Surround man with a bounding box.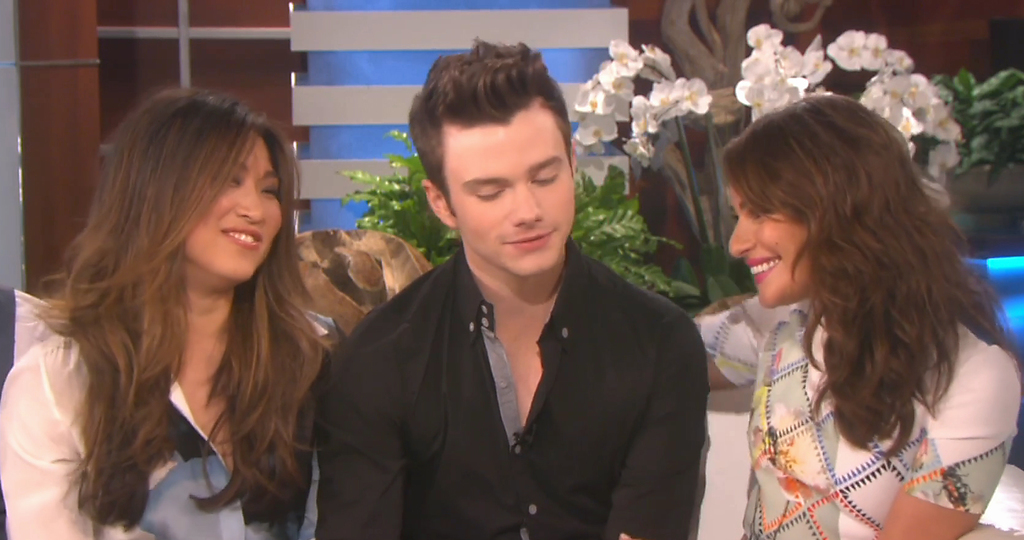
285:65:715:532.
